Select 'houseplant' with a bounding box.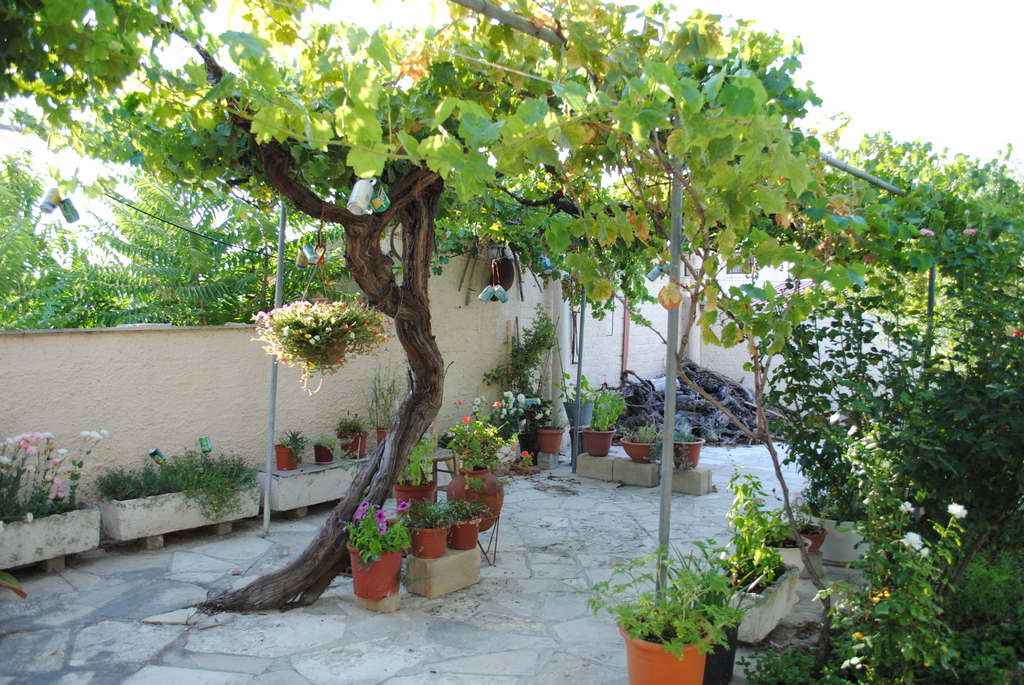
[x1=310, y1=429, x2=346, y2=466].
